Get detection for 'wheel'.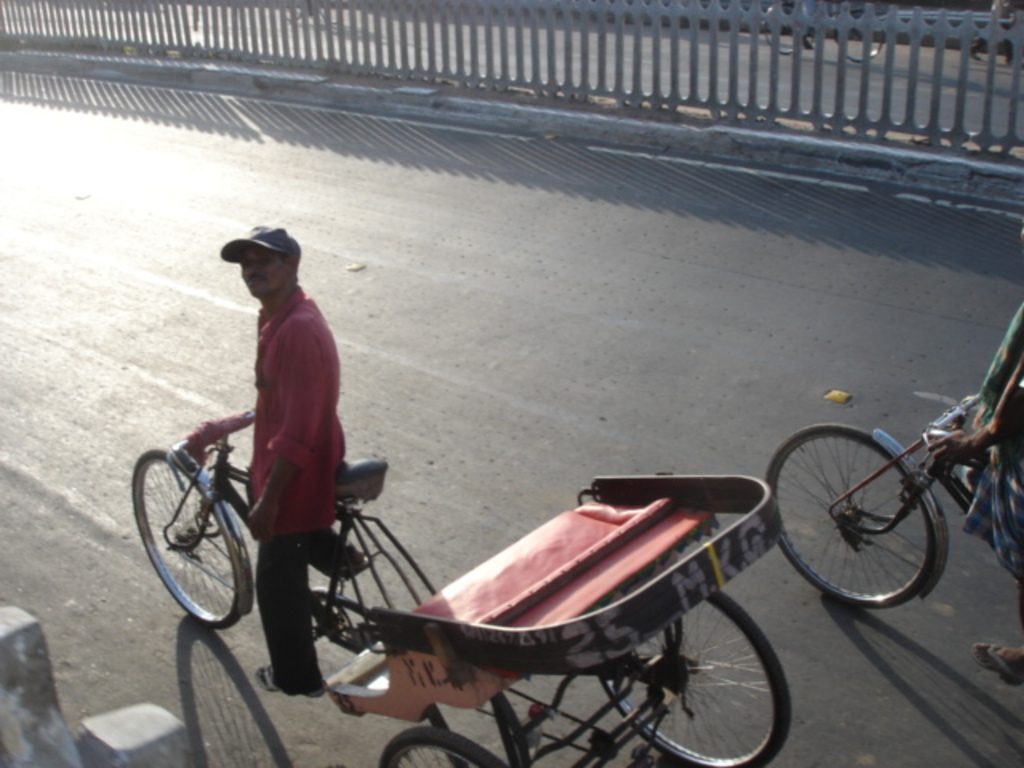
Detection: locate(763, 427, 946, 616).
